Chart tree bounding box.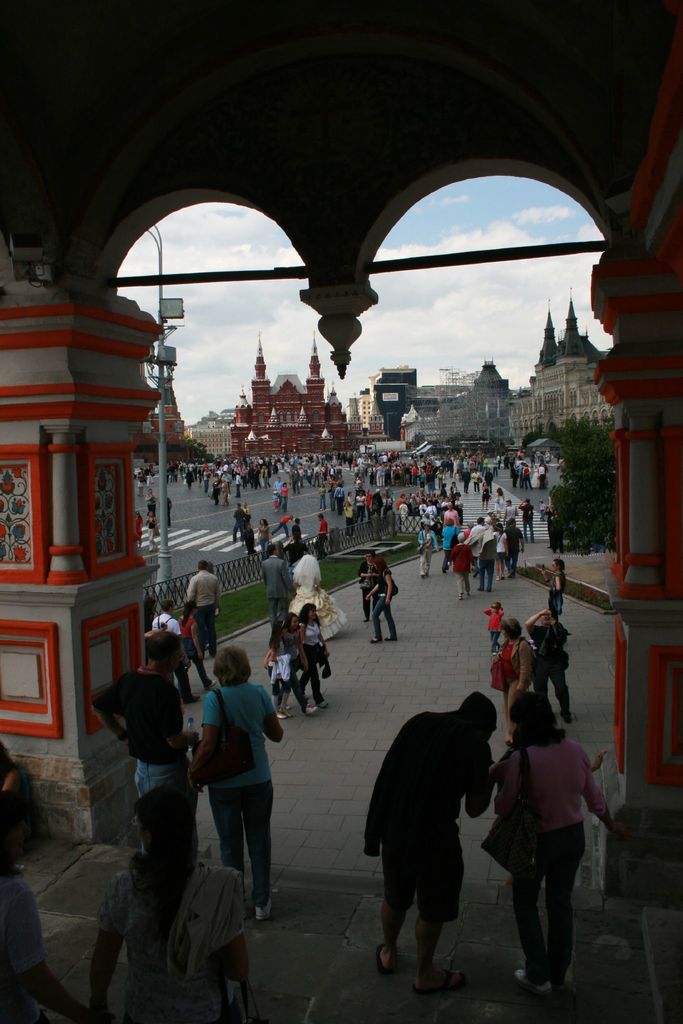
Charted: box=[535, 413, 633, 554].
